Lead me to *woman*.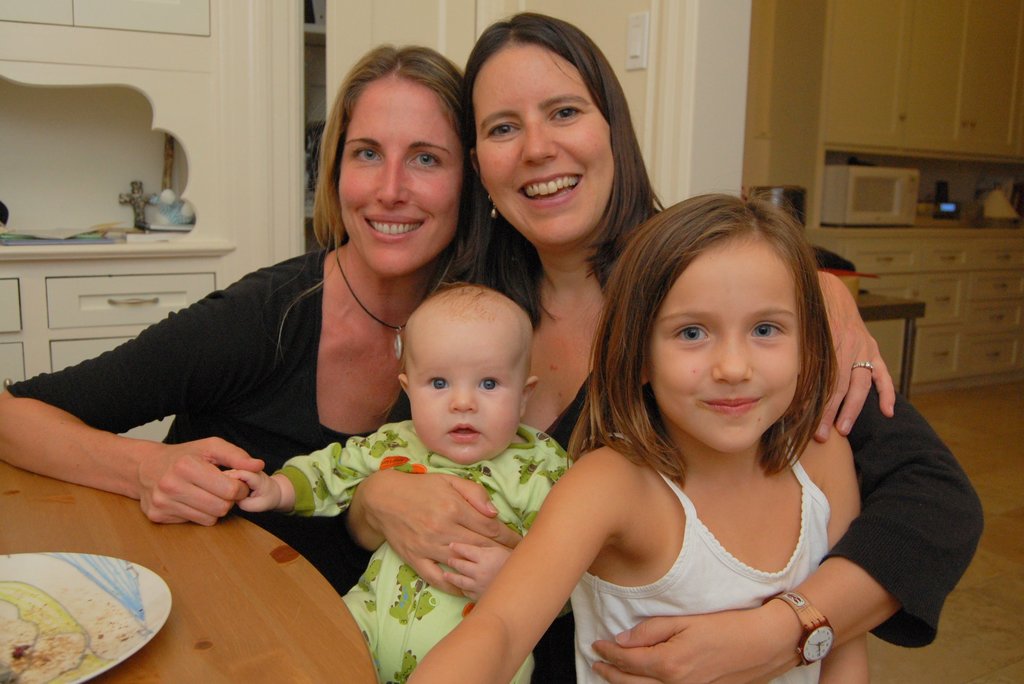
Lead to detection(344, 6, 986, 683).
